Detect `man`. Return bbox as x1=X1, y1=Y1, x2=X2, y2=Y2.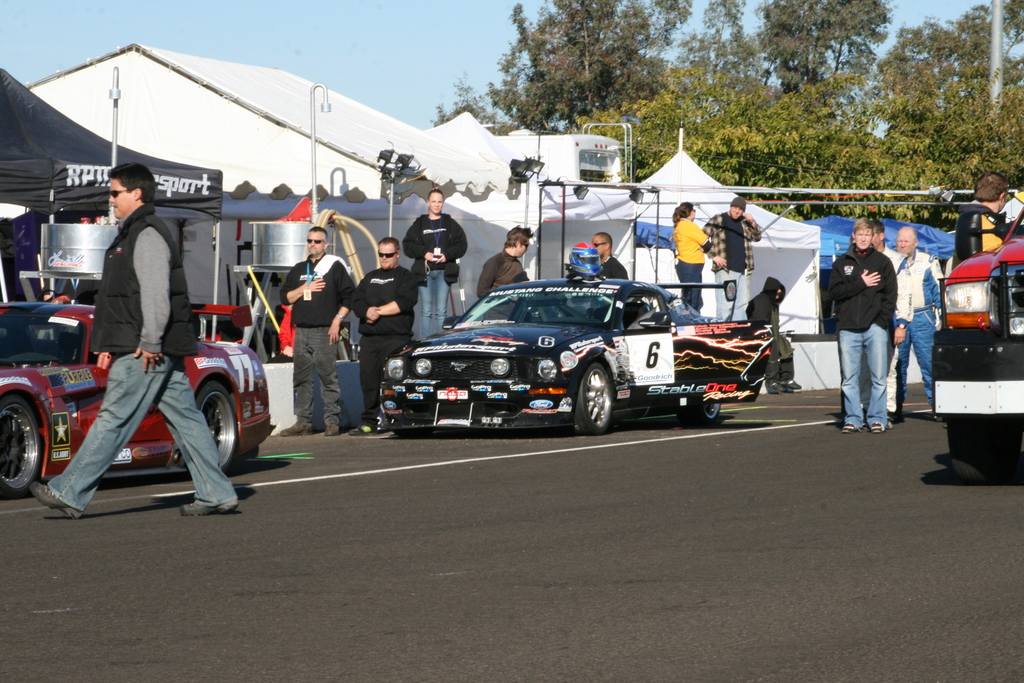
x1=349, y1=232, x2=417, y2=433.
